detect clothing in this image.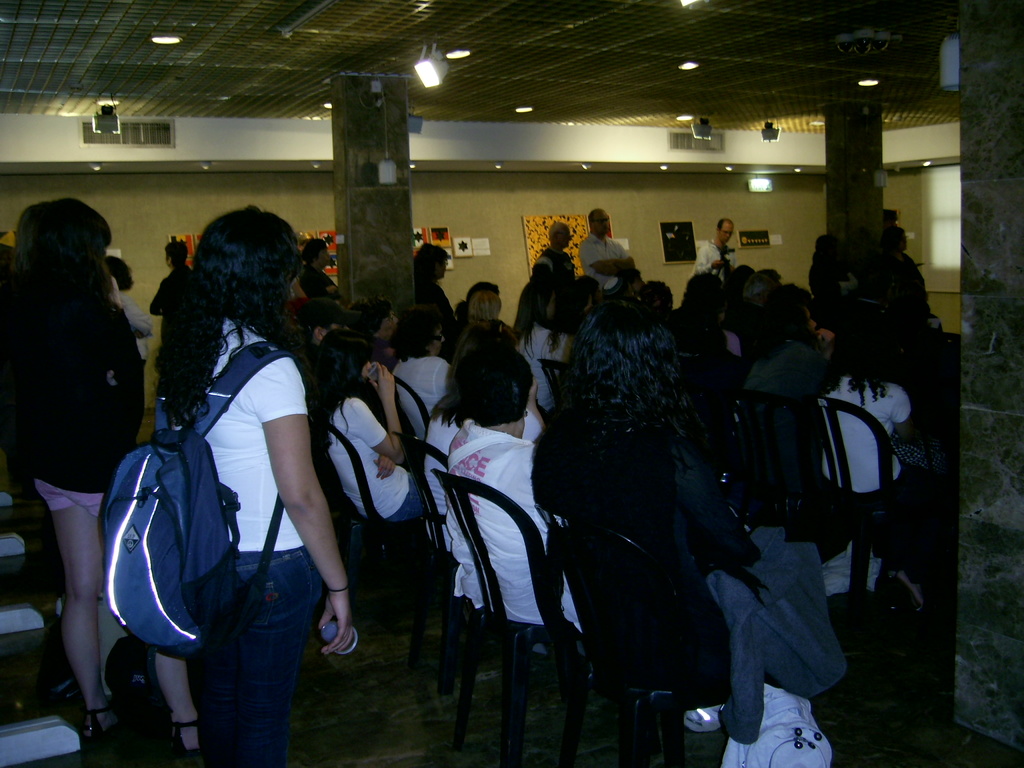
Detection: <bbox>394, 354, 483, 431</bbox>.
